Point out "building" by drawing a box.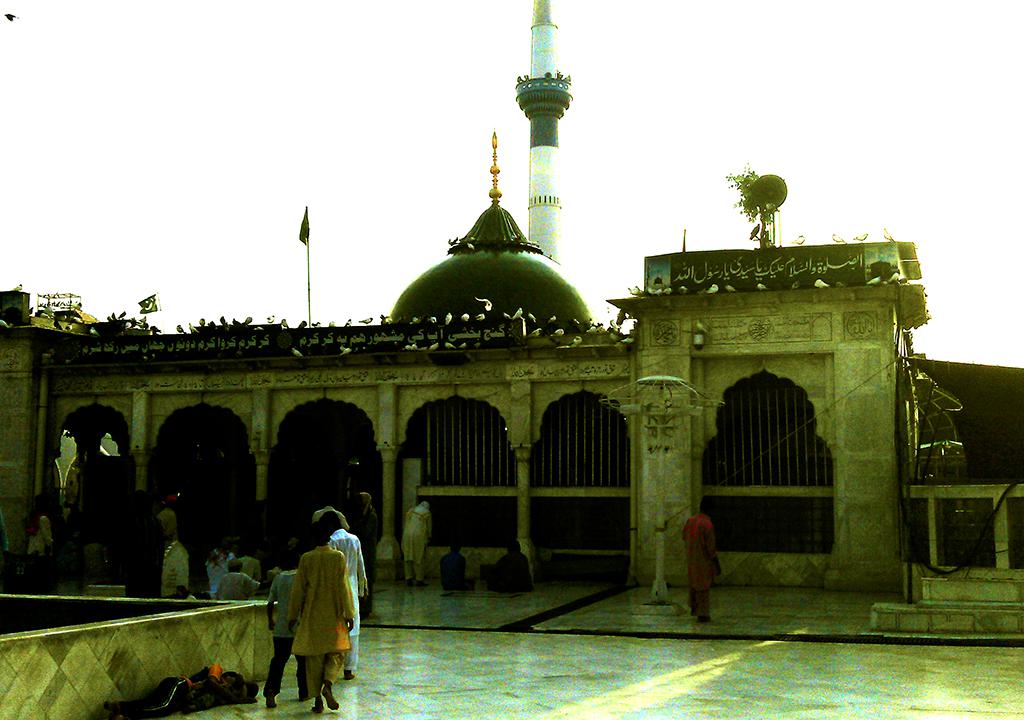
locate(0, 0, 1023, 633).
